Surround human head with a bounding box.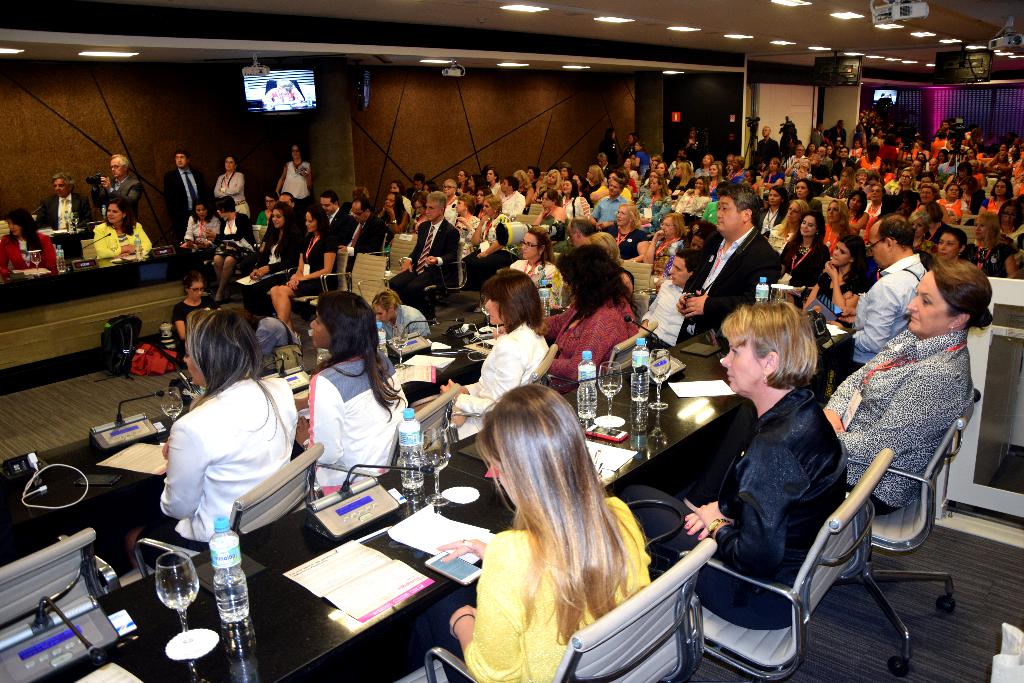
rect(455, 170, 469, 185).
